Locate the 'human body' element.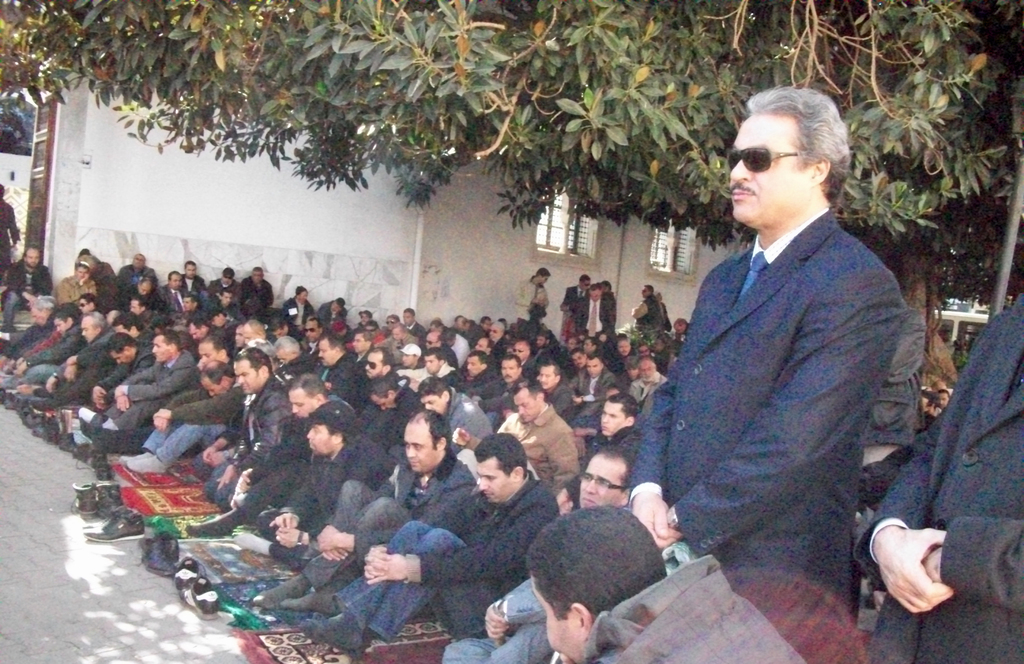
Element bbox: <box>3,237,52,333</box>.
